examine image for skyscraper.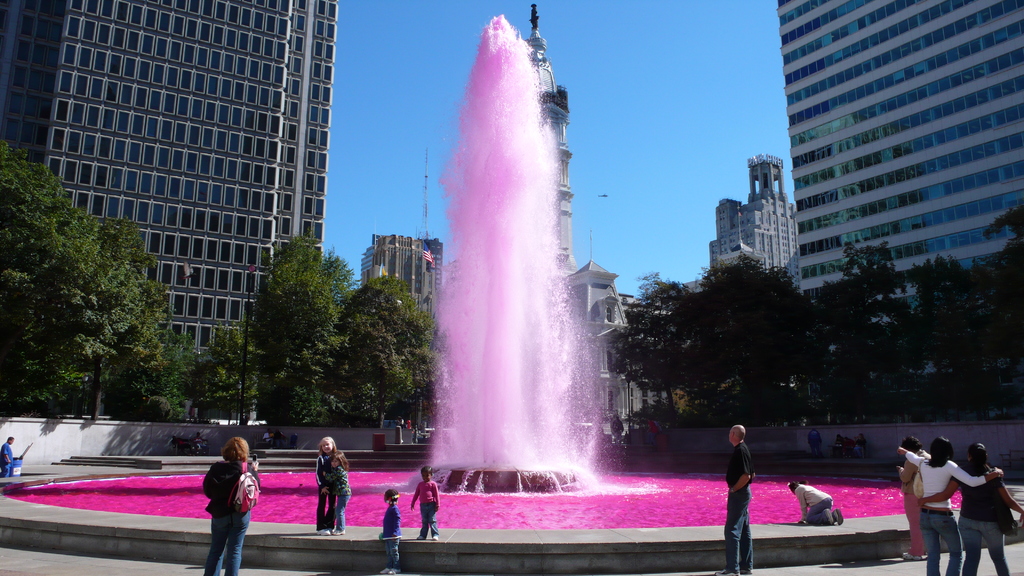
Examination result: 0:0:319:358.
